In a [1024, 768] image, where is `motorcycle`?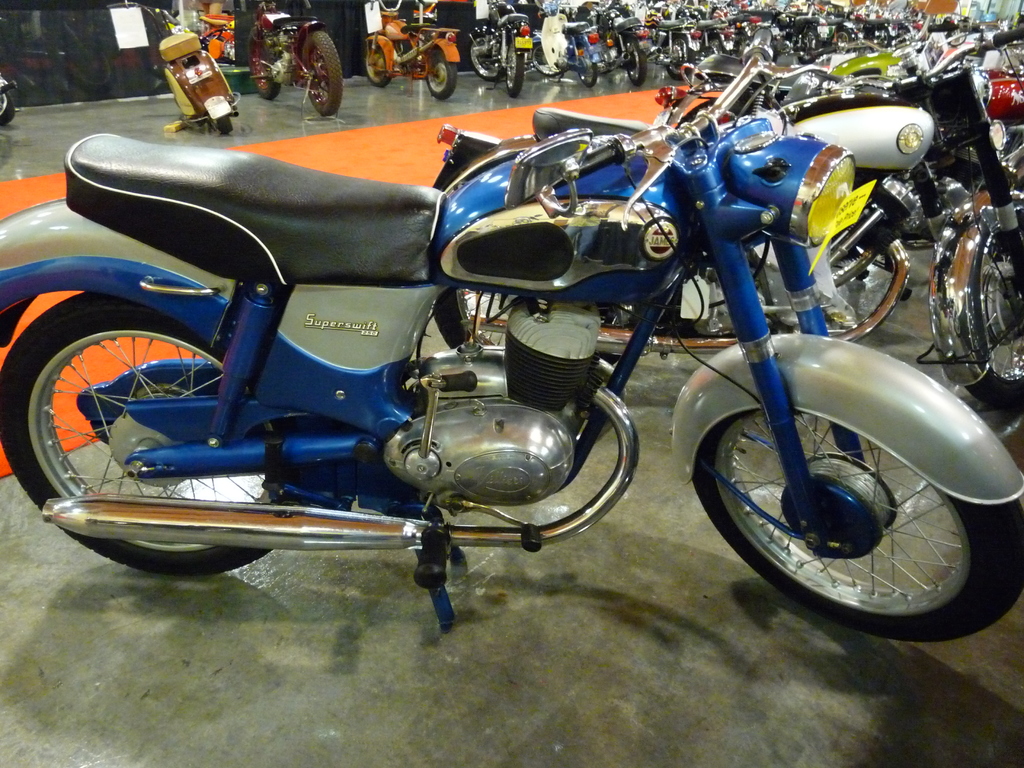
<bbox>356, 0, 462, 101</bbox>.
